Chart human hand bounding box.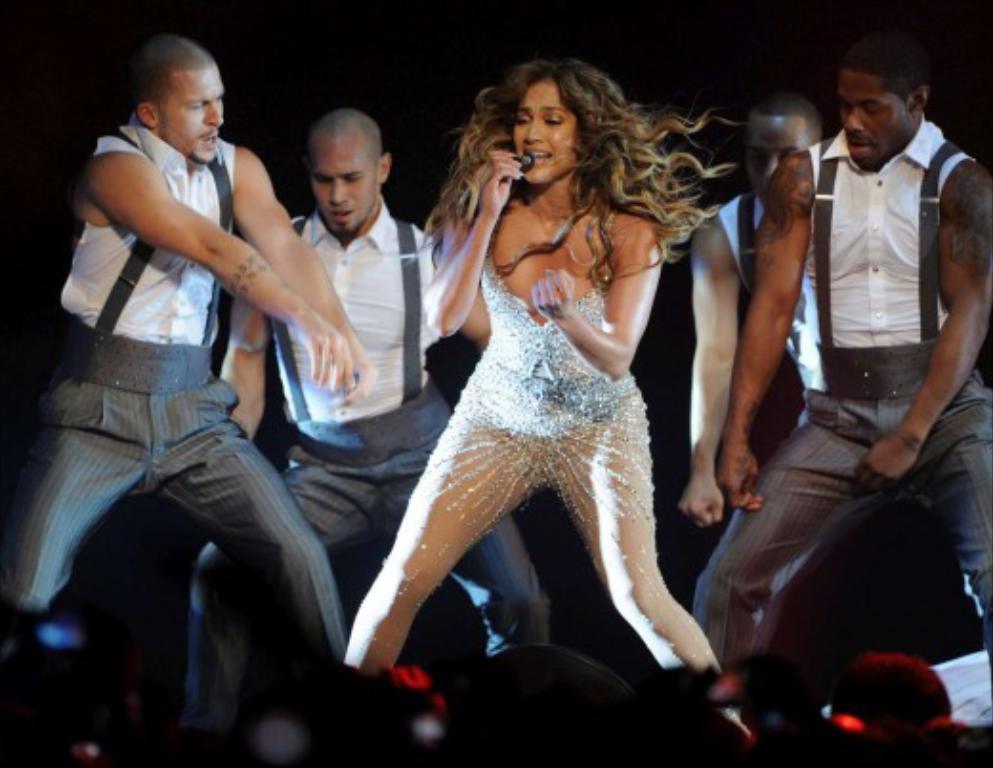
Charted: rect(290, 311, 355, 388).
